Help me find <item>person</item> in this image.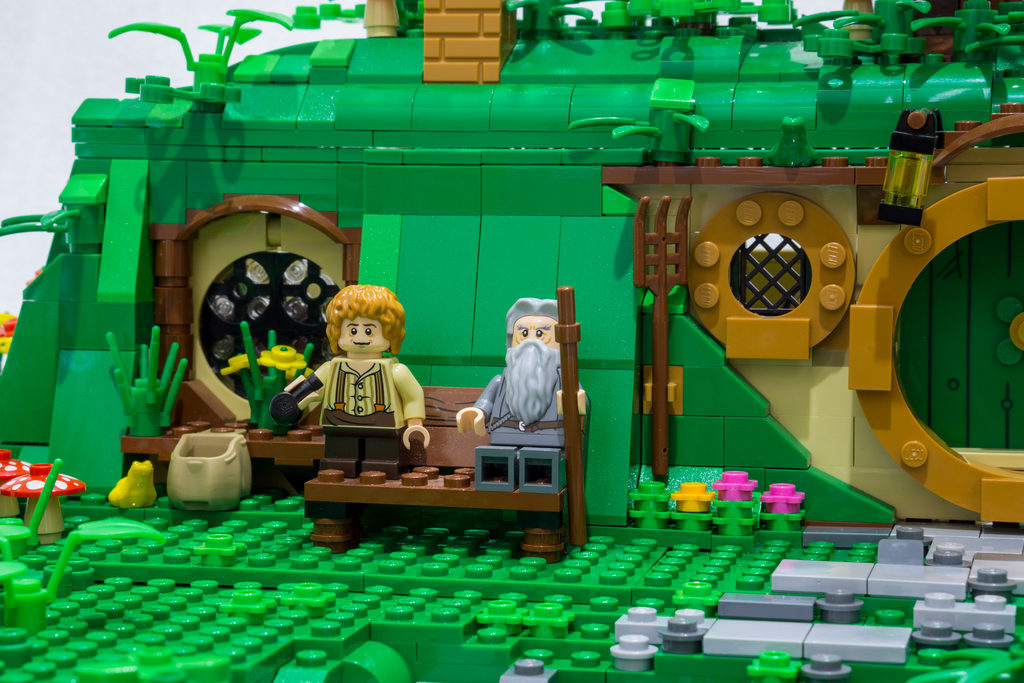
Found it: <bbox>449, 296, 584, 442</bbox>.
